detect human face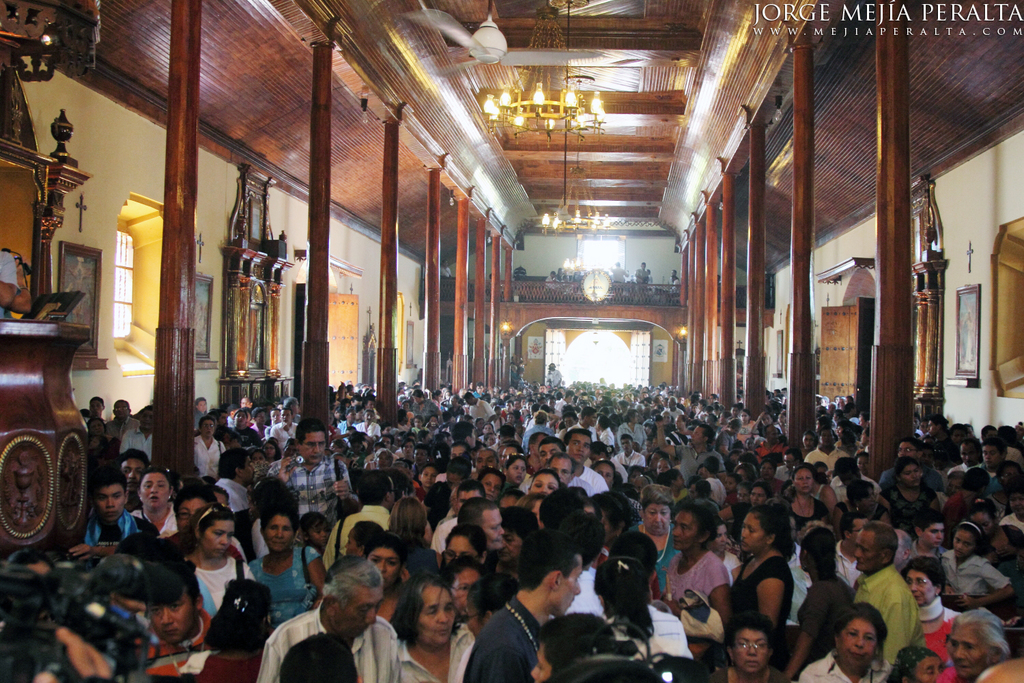
bbox=(379, 436, 392, 449)
